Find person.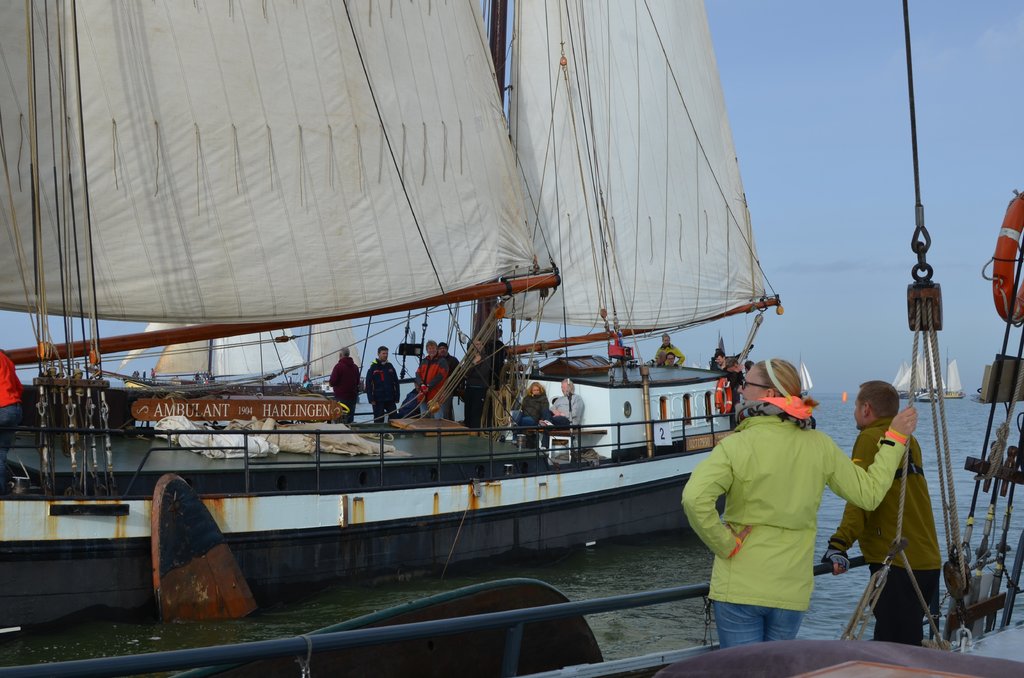
539 372 584 442.
